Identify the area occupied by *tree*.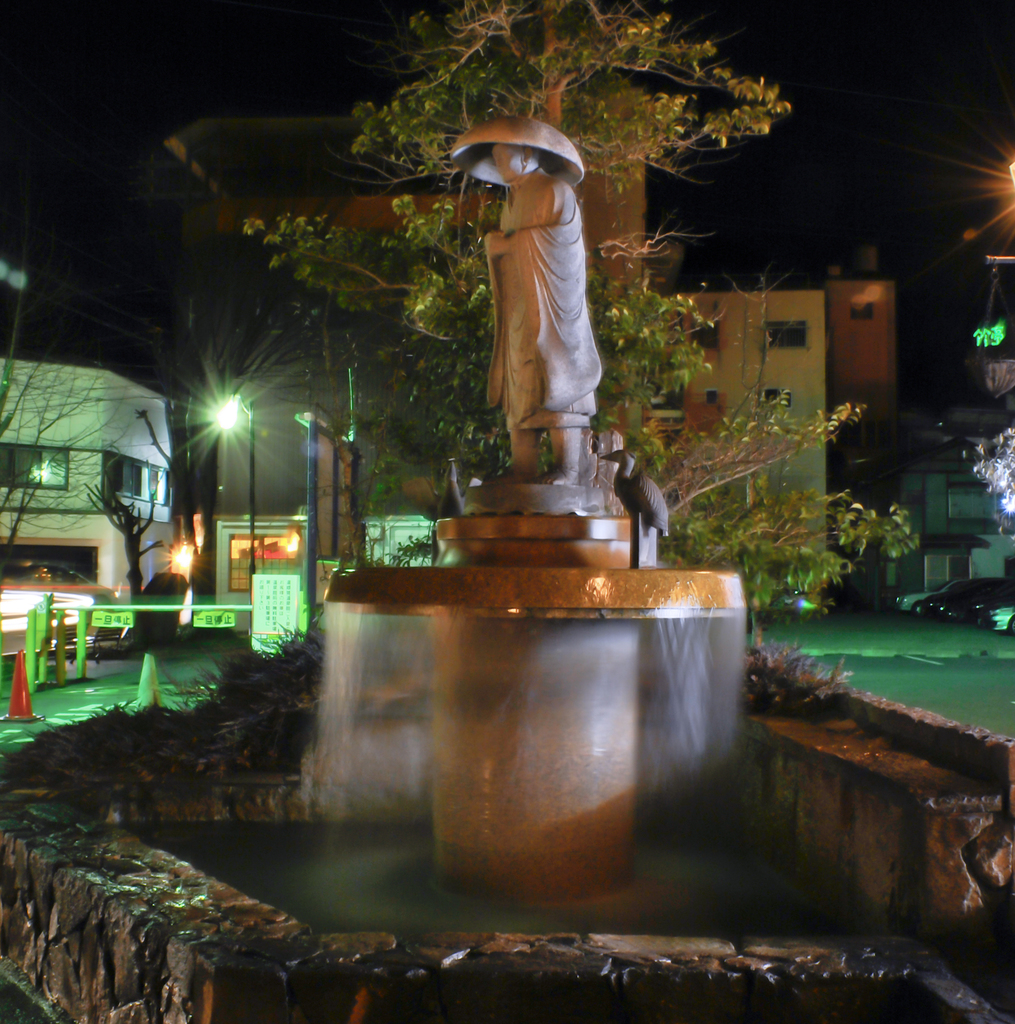
Area: Rect(243, 0, 919, 641).
